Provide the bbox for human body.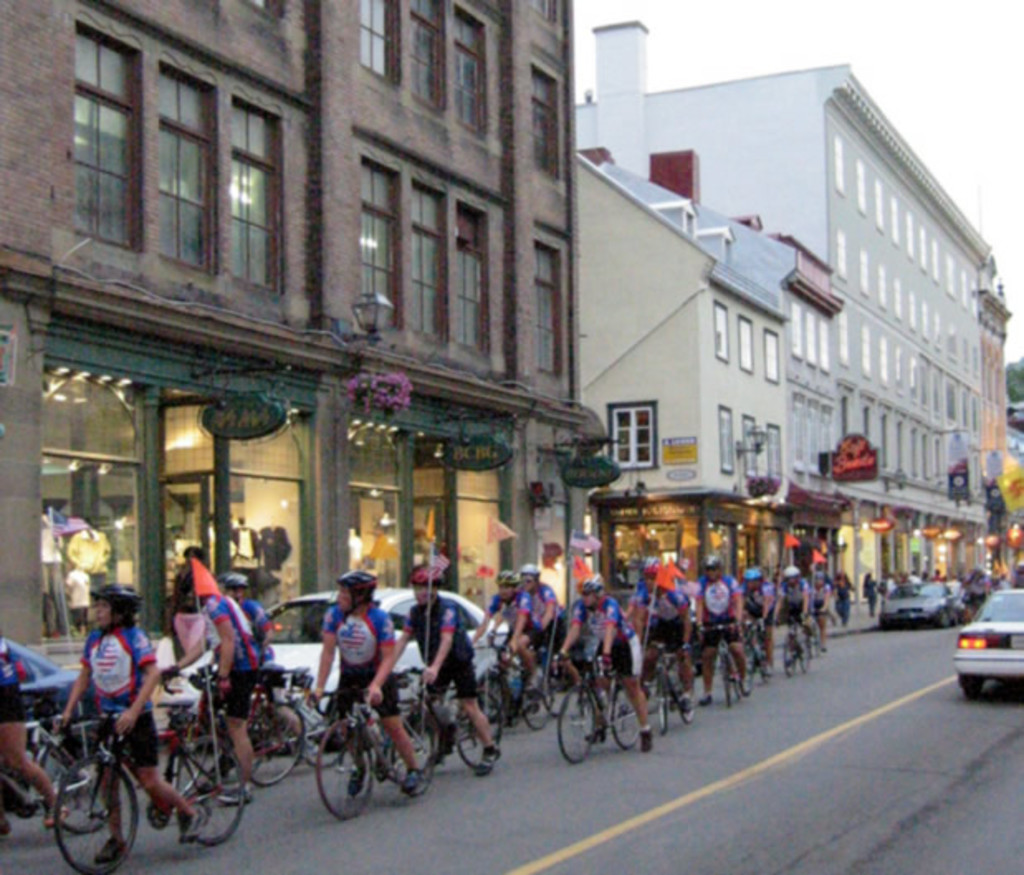
Rect(0, 634, 61, 850).
